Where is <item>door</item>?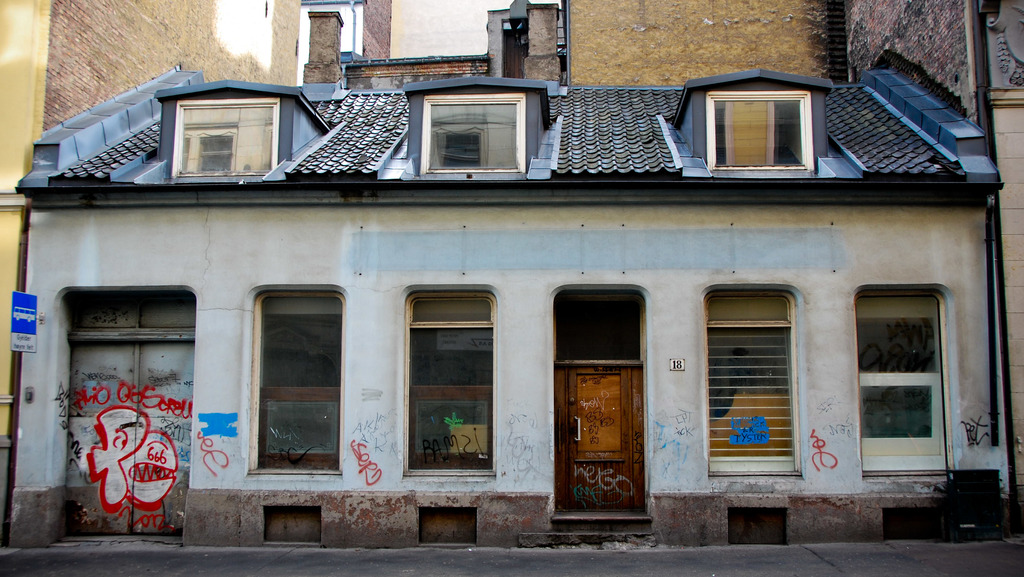
67:295:192:539.
